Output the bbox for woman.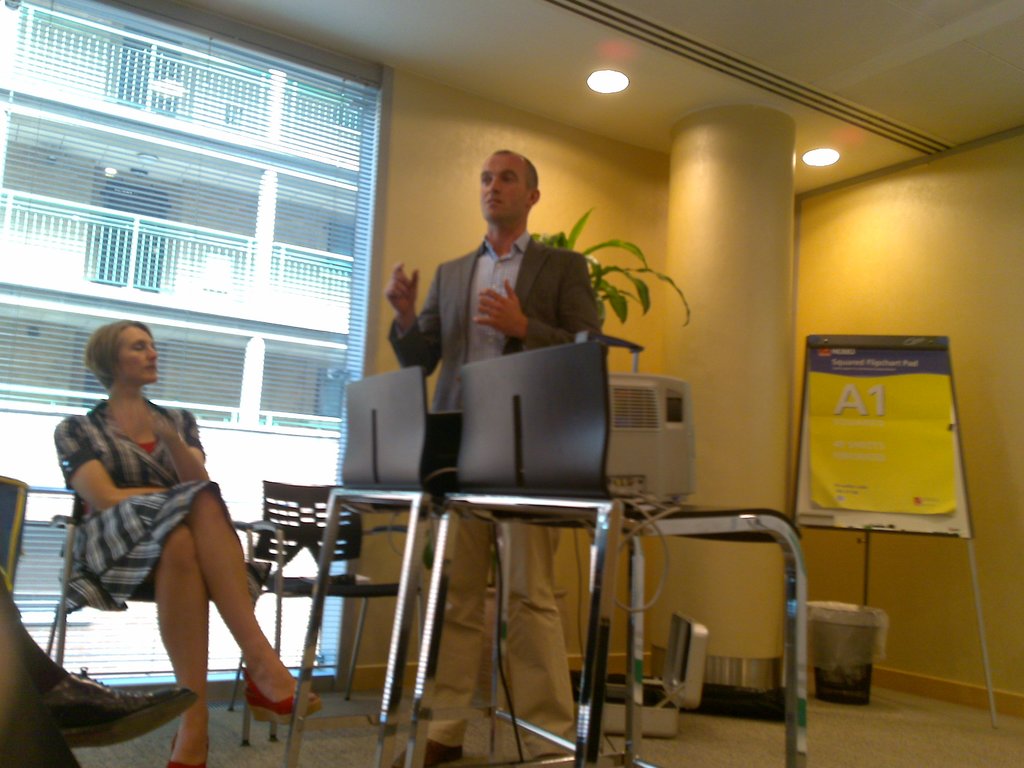
pyautogui.locateOnScreen(47, 318, 322, 767).
